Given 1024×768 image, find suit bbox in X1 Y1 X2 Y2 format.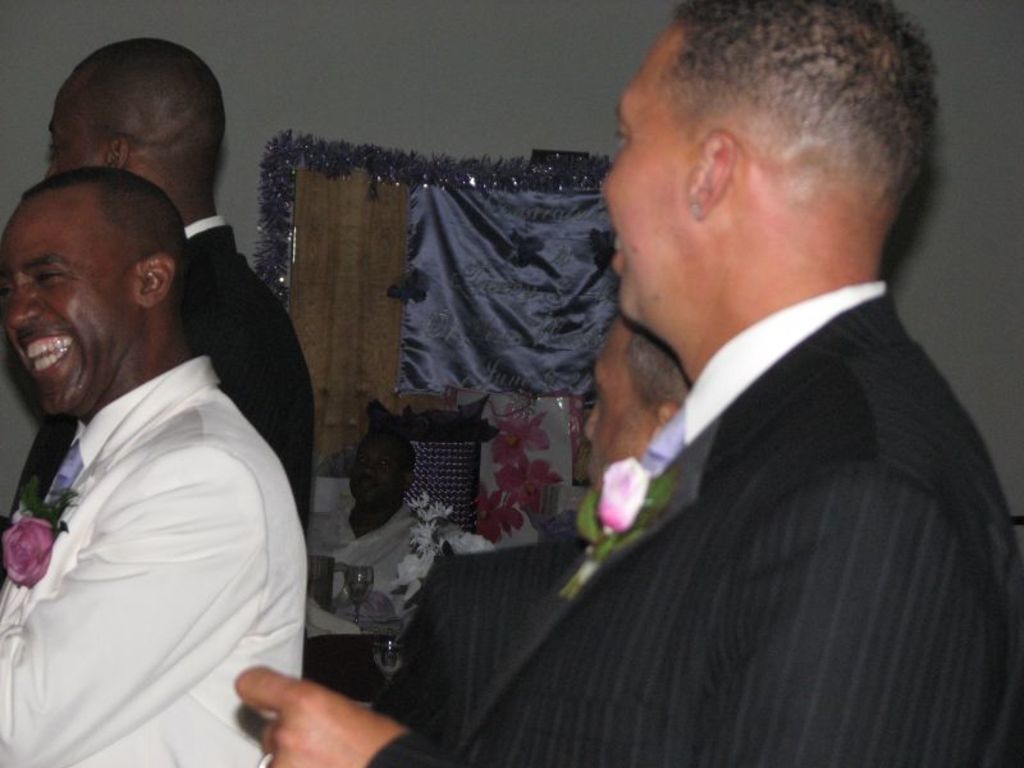
0 216 321 536.
